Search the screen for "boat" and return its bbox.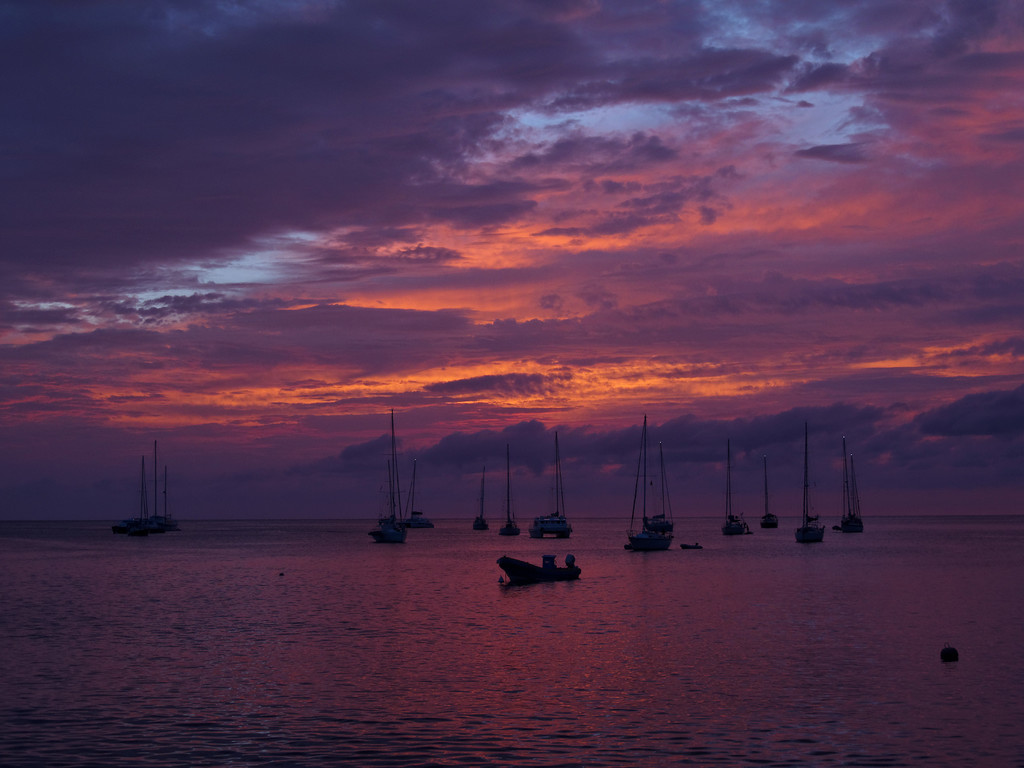
Found: 397:461:435:525.
